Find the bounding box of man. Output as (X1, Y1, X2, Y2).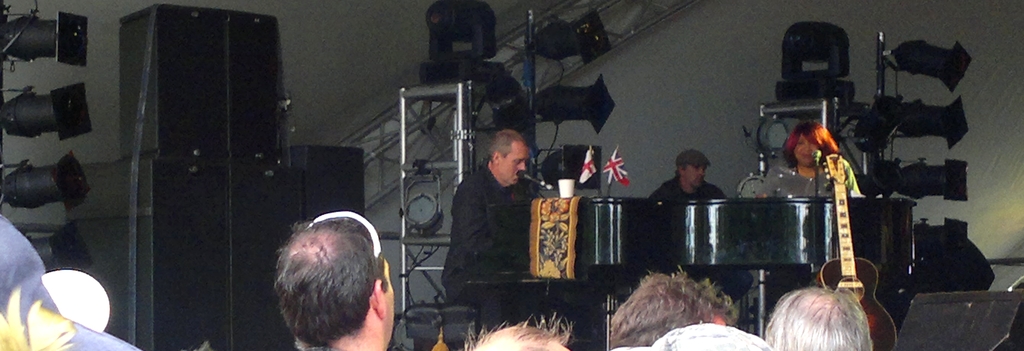
(444, 117, 548, 315).
